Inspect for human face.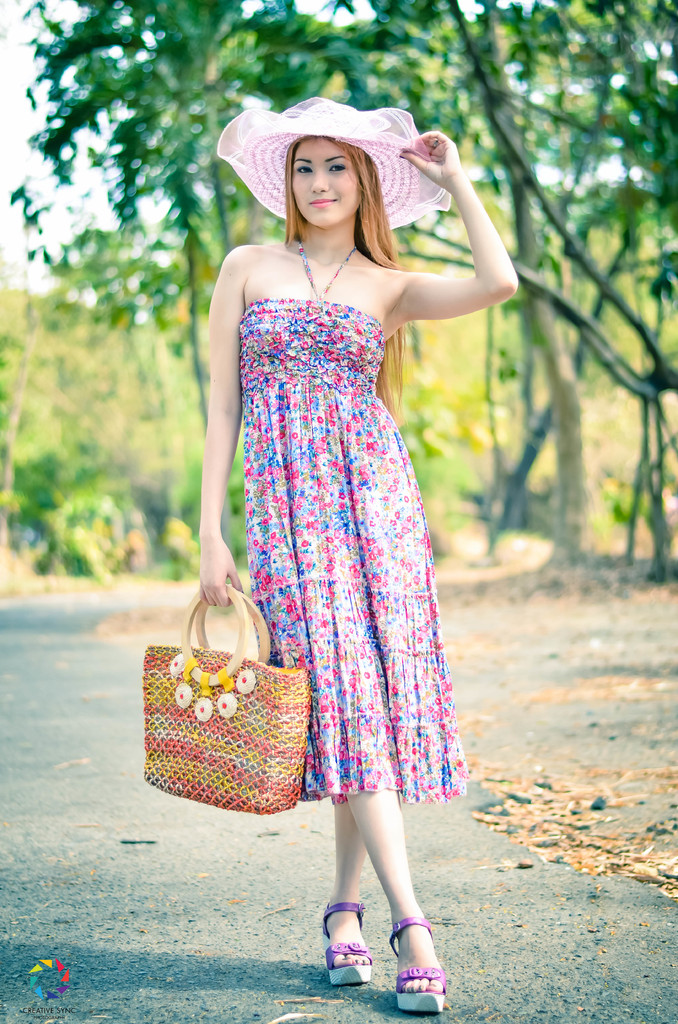
Inspection: pyautogui.locateOnScreen(284, 136, 369, 227).
